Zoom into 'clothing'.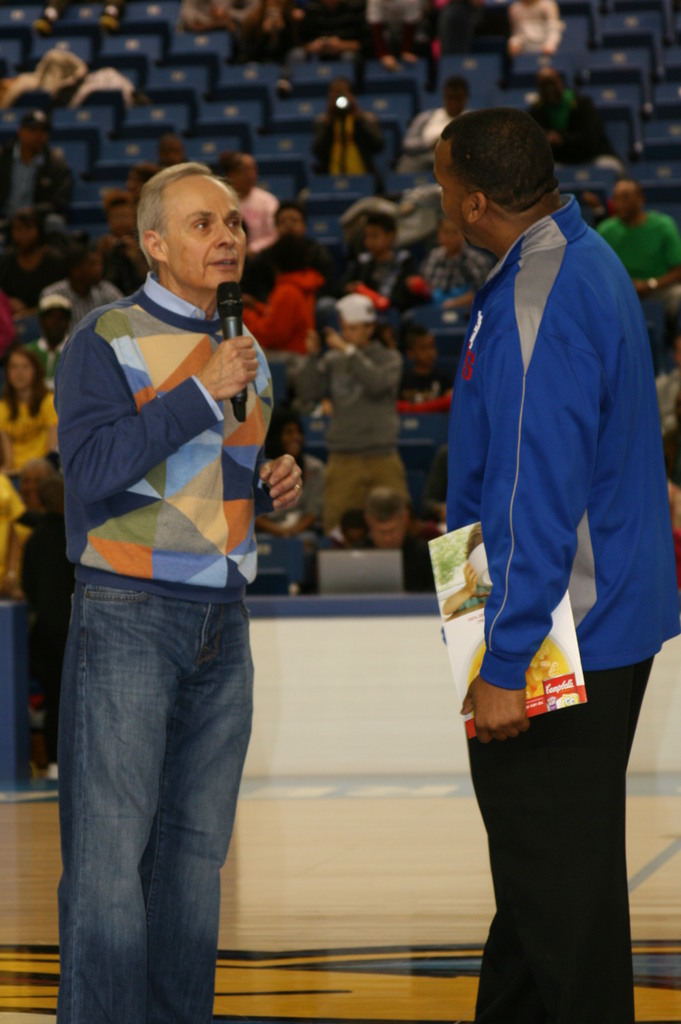
Zoom target: bbox=(0, 376, 60, 483).
